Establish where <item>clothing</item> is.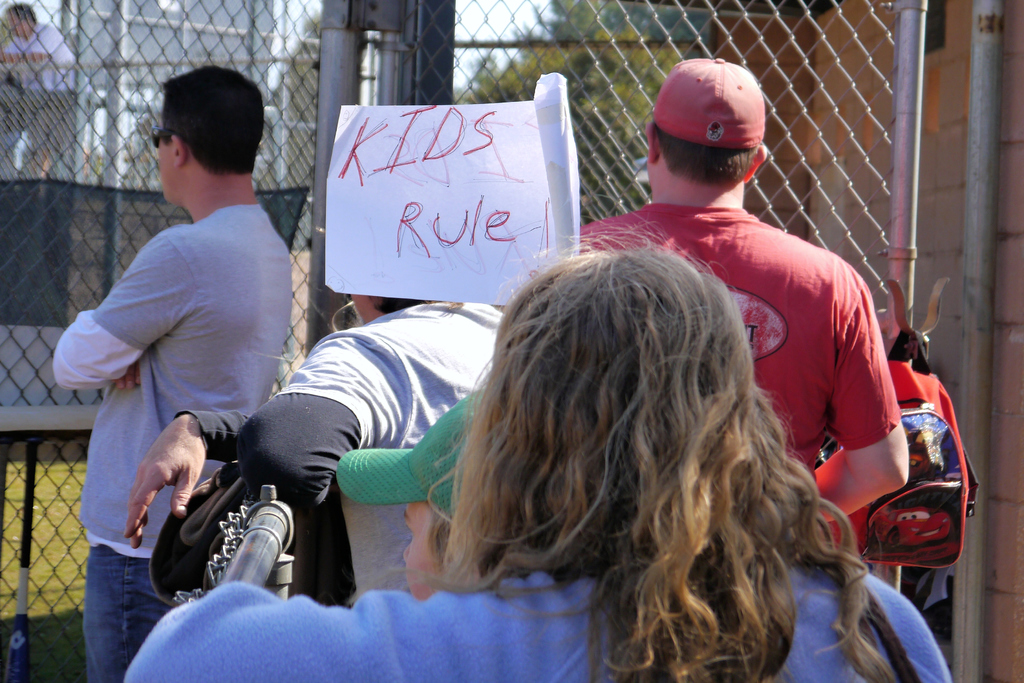
Established at select_region(175, 300, 508, 599).
